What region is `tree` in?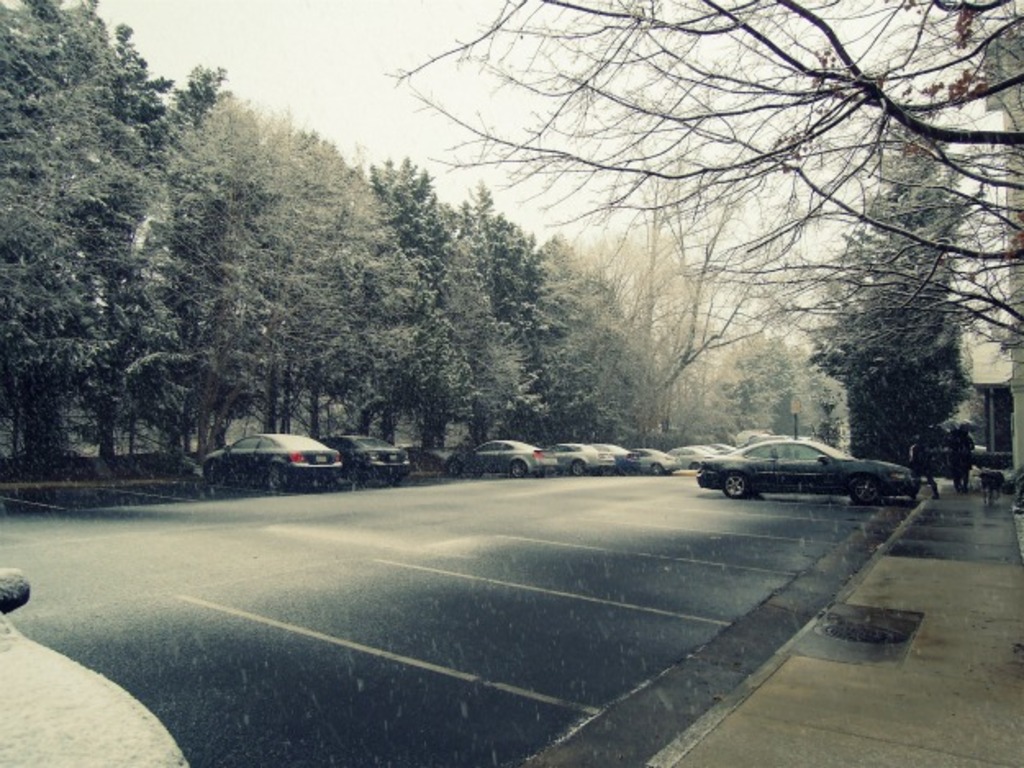
pyautogui.locateOnScreen(804, 123, 996, 467).
